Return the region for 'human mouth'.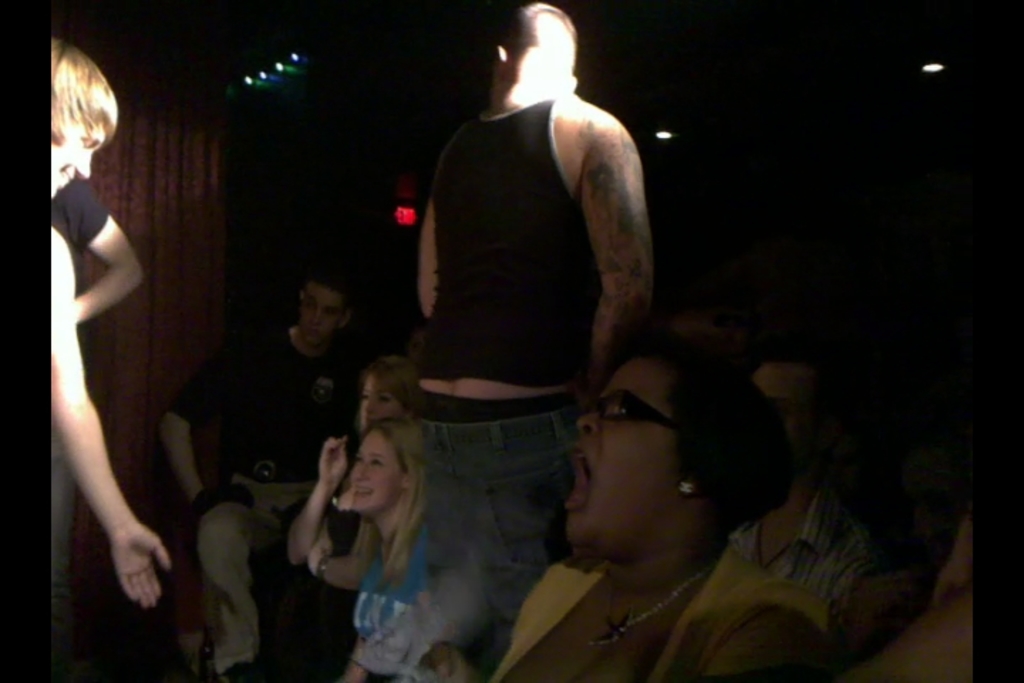
(565, 444, 590, 509).
